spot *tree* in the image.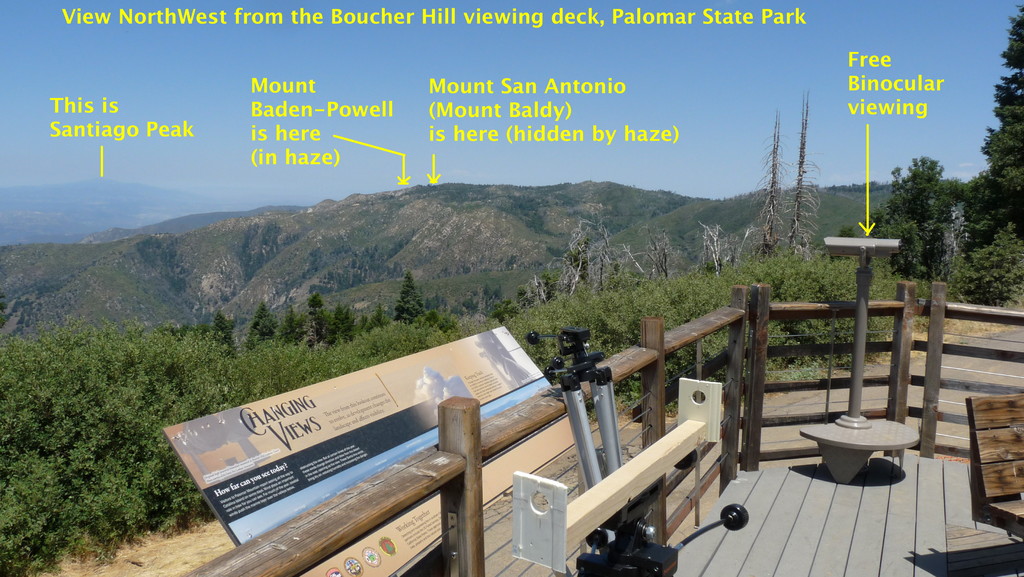
*tree* found at (233, 299, 289, 412).
